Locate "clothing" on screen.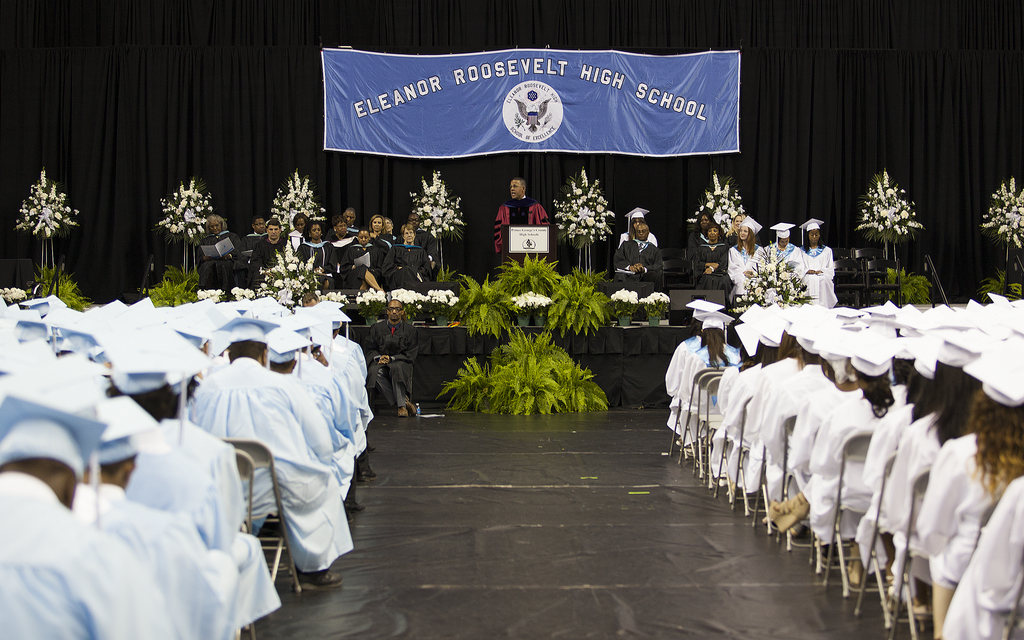
On screen at (x1=696, y1=220, x2=726, y2=288).
